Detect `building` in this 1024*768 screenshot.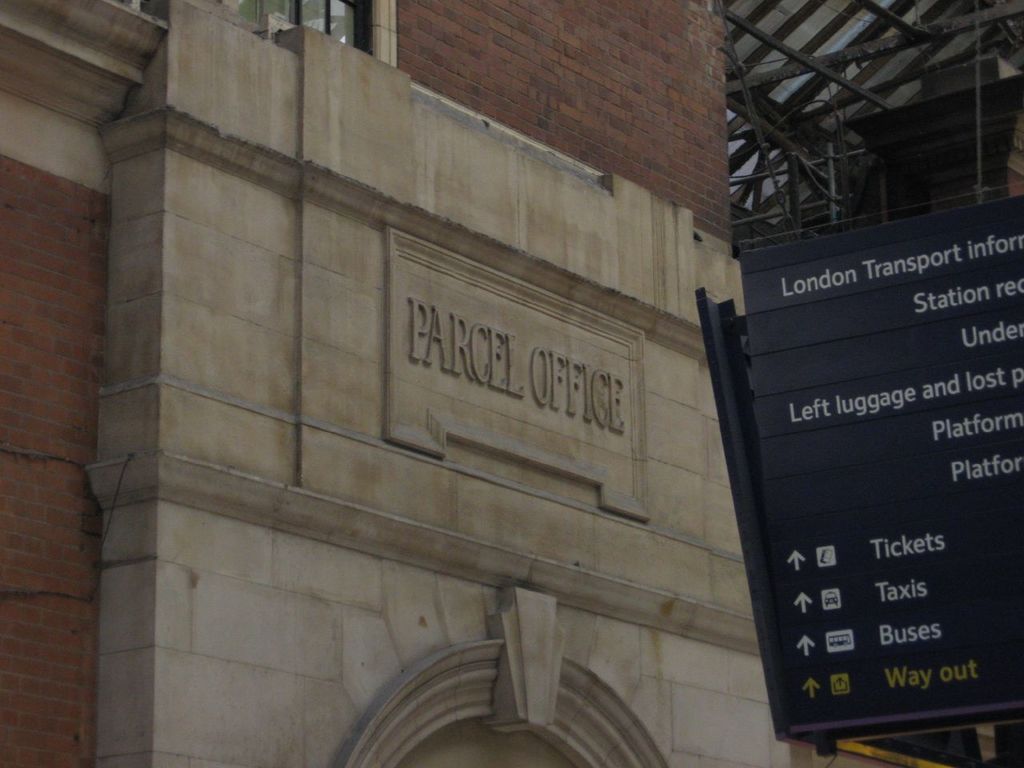
Detection: (0,0,804,767).
